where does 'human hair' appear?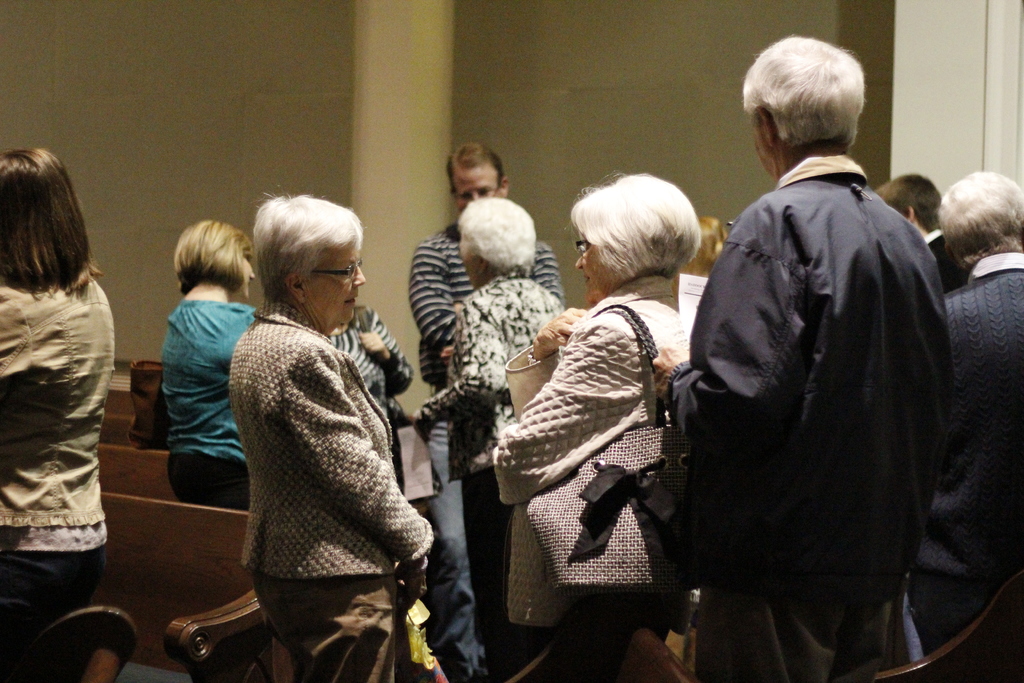
Appears at x1=445, y1=139, x2=506, y2=190.
